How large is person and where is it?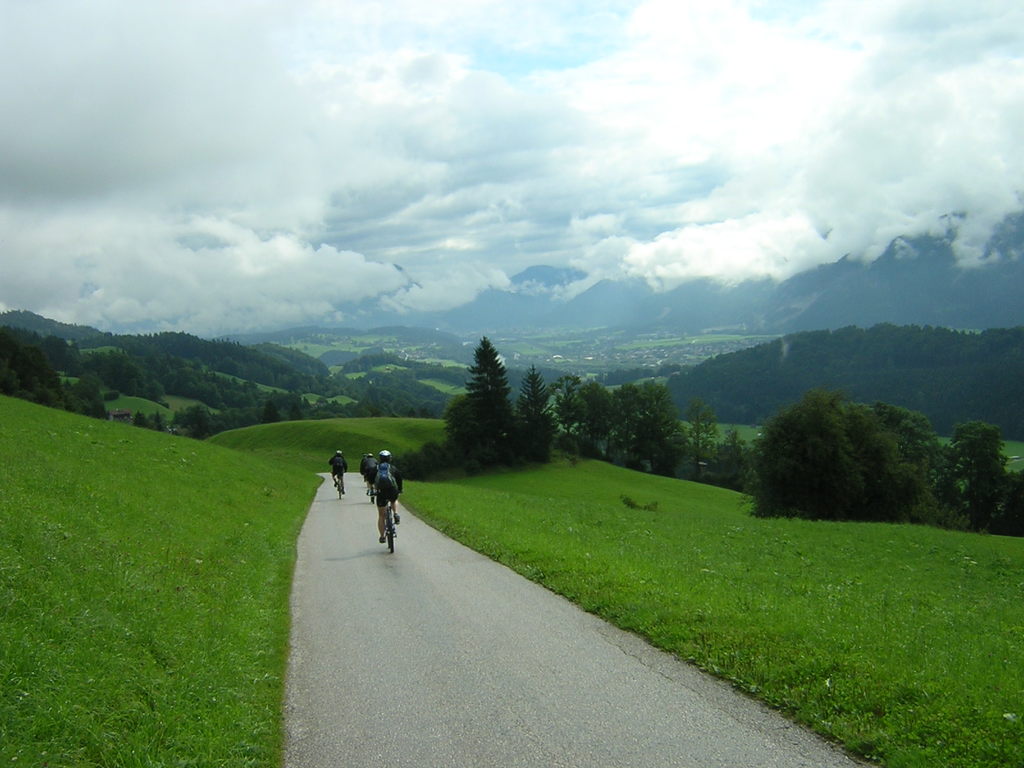
Bounding box: <box>372,447,408,540</box>.
